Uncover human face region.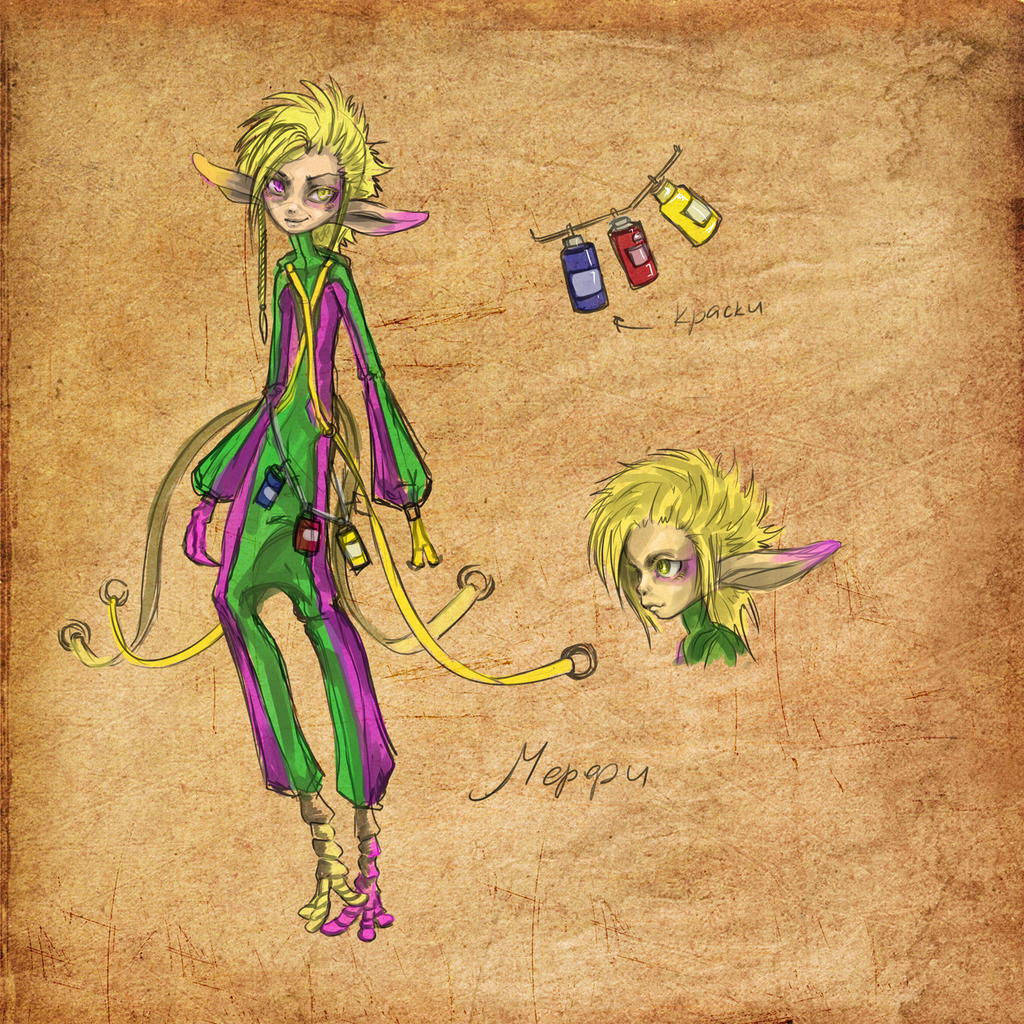
Uncovered: l=260, t=156, r=339, b=231.
